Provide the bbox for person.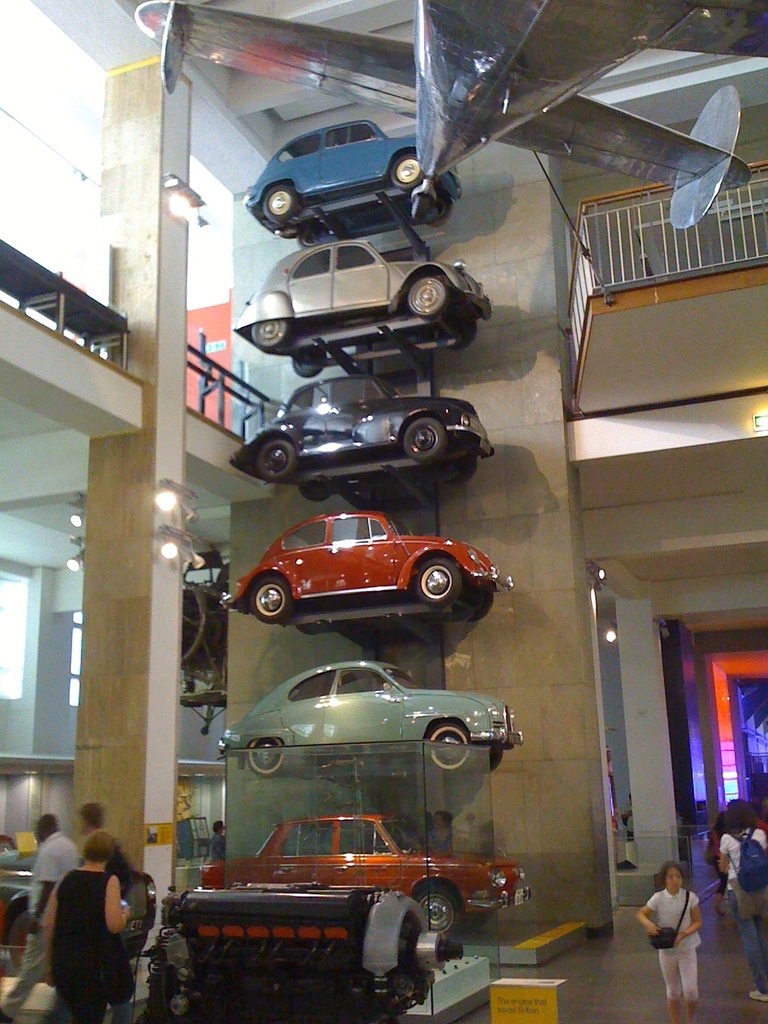
(left=212, top=824, right=226, bottom=861).
